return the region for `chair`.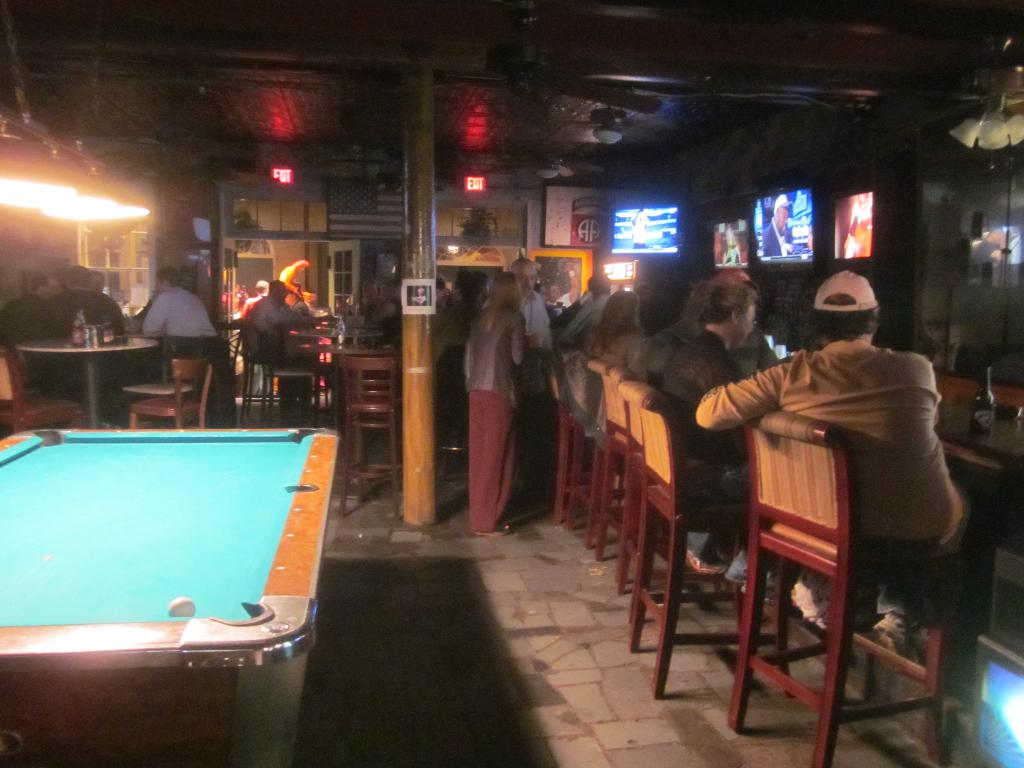
{"left": 0, "top": 349, "right": 80, "bottom": 431}.
